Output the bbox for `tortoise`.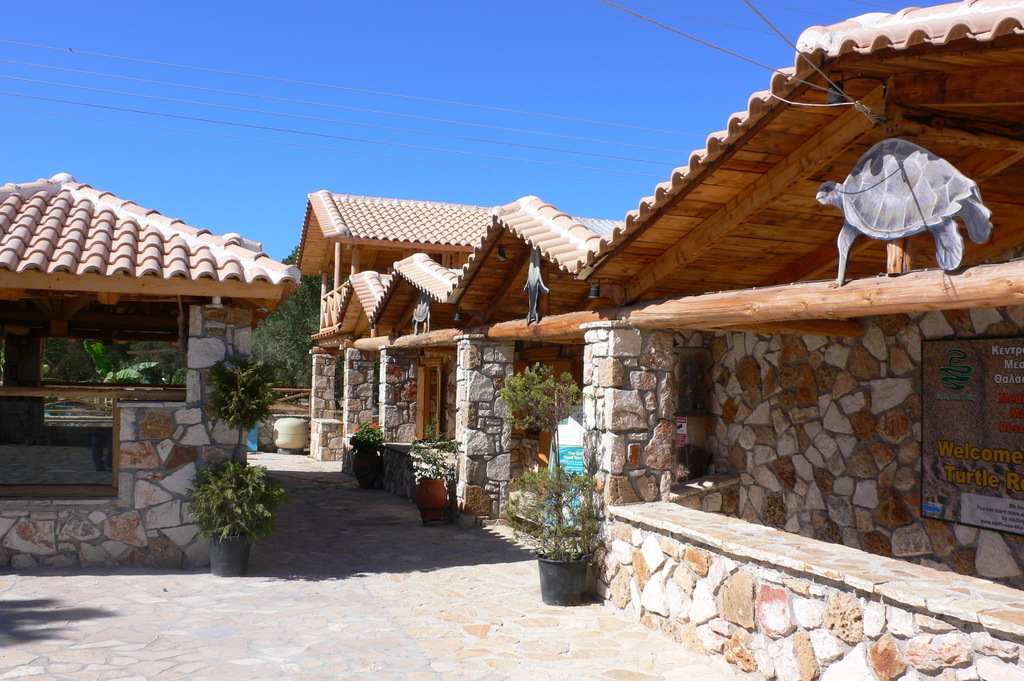
[left=412, top=292, right=433, bottom=332].
